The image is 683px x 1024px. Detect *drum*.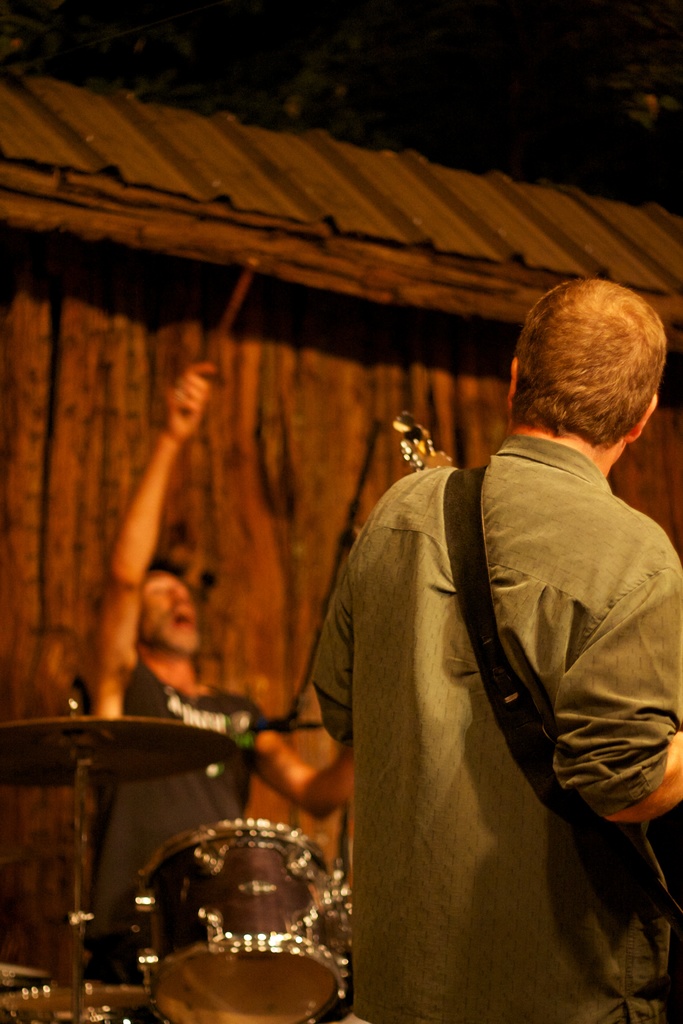
Detection: bbox=(141, 816, 347, 1023).
